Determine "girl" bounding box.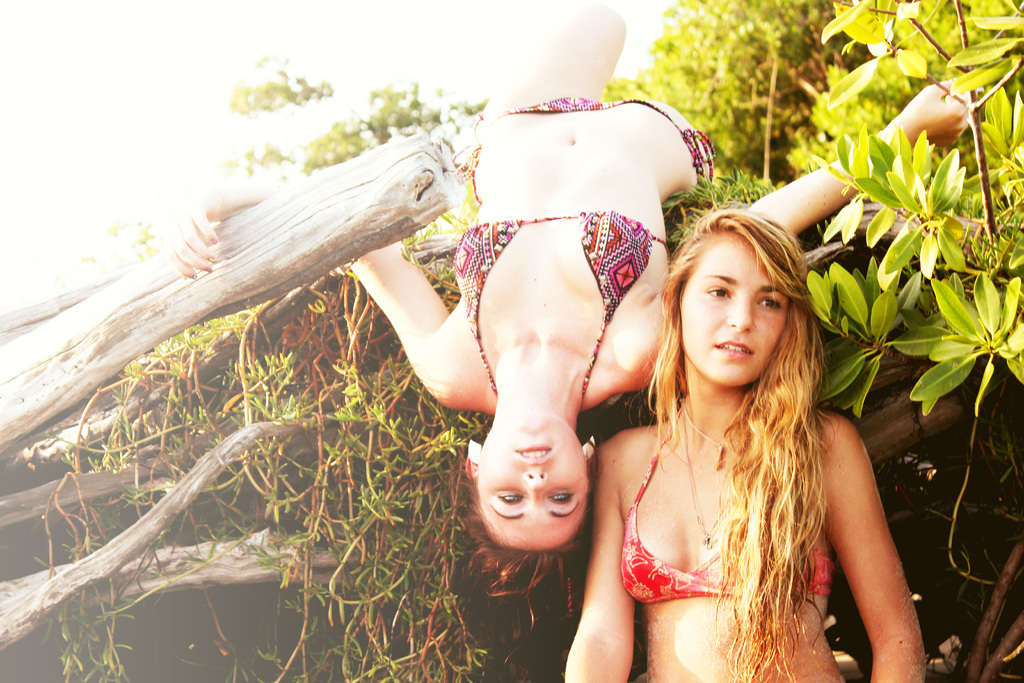
Determined: crop(166, 0, 975, 625).
